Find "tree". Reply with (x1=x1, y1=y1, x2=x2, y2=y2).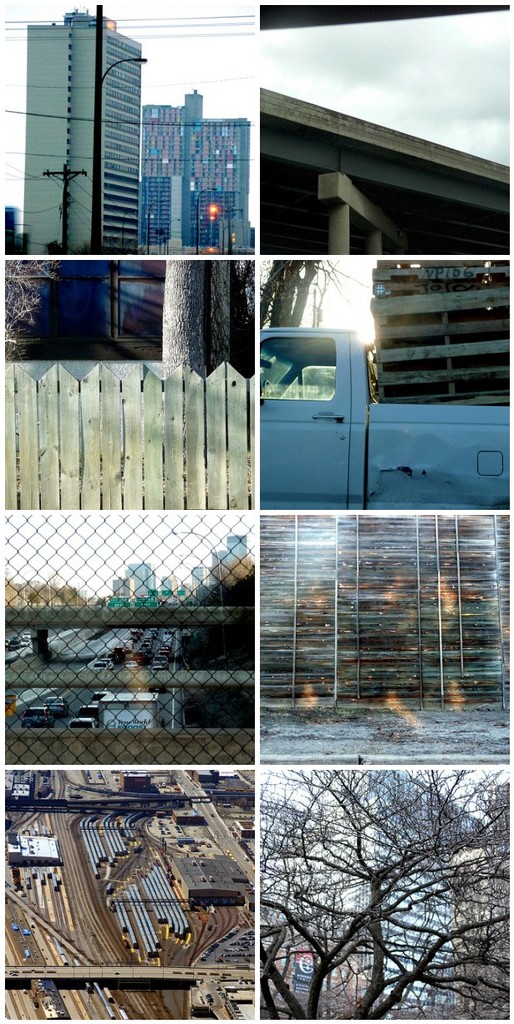
(x1=260, y1=251, x2=371, y2=388).
